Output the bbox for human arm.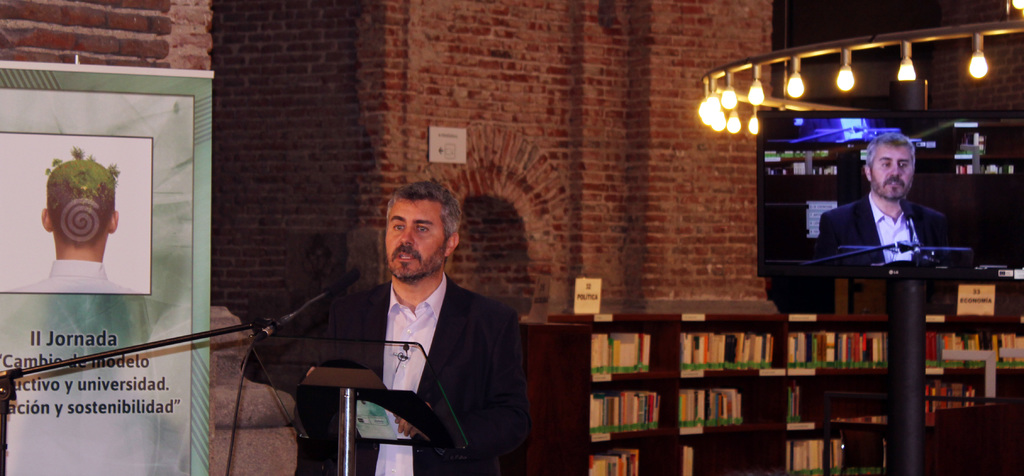
region(226, 288, 349, 394).
